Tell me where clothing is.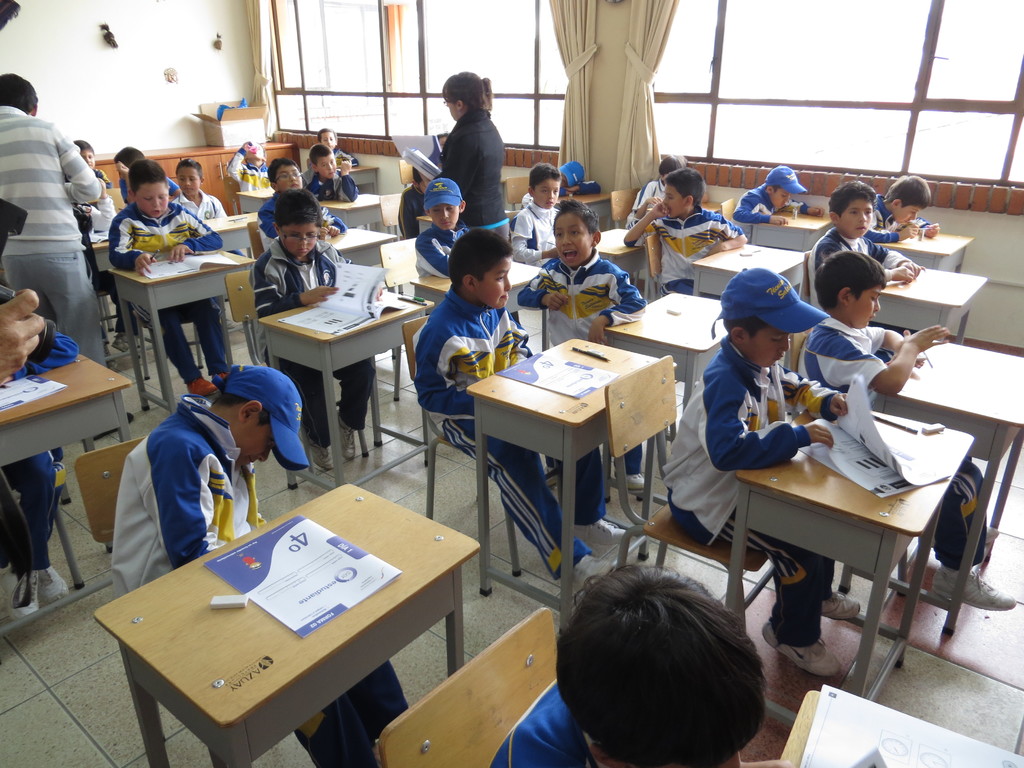
clothing is at region(342, 146, 359, 168).
